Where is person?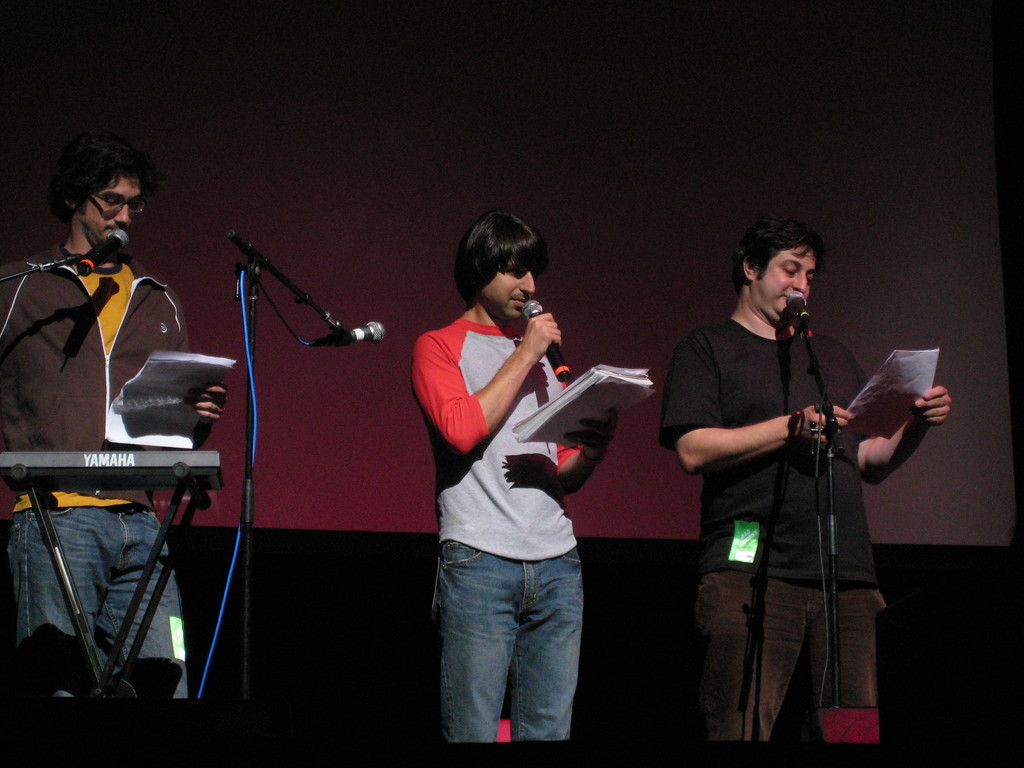
crop(0, 130, 227, 698).
